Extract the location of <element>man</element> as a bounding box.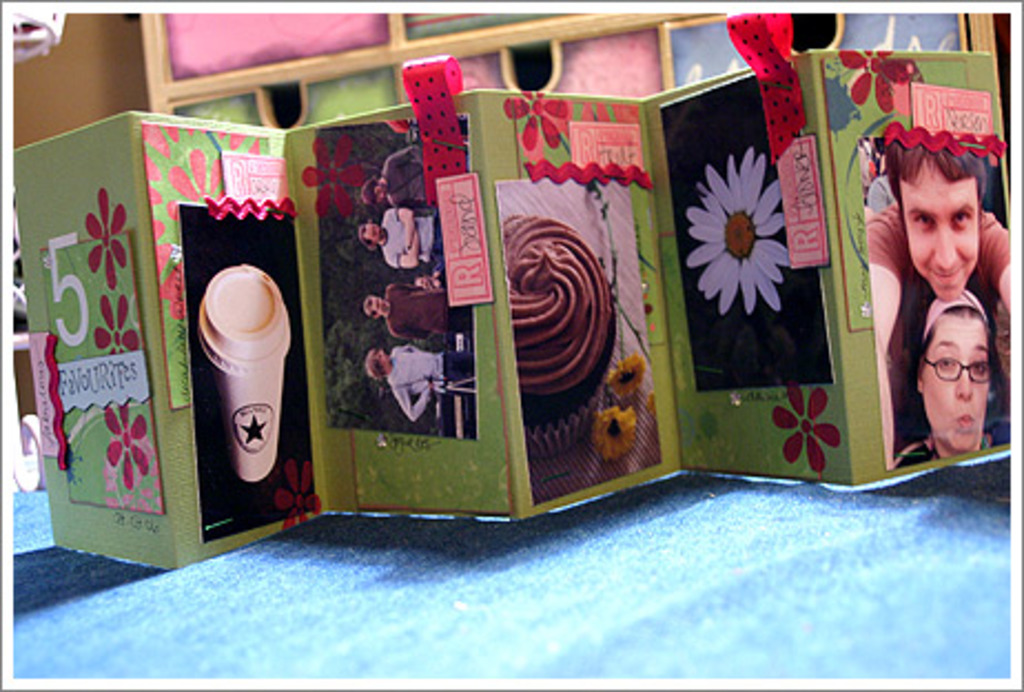
crop(871, 162, 1006, 457).
